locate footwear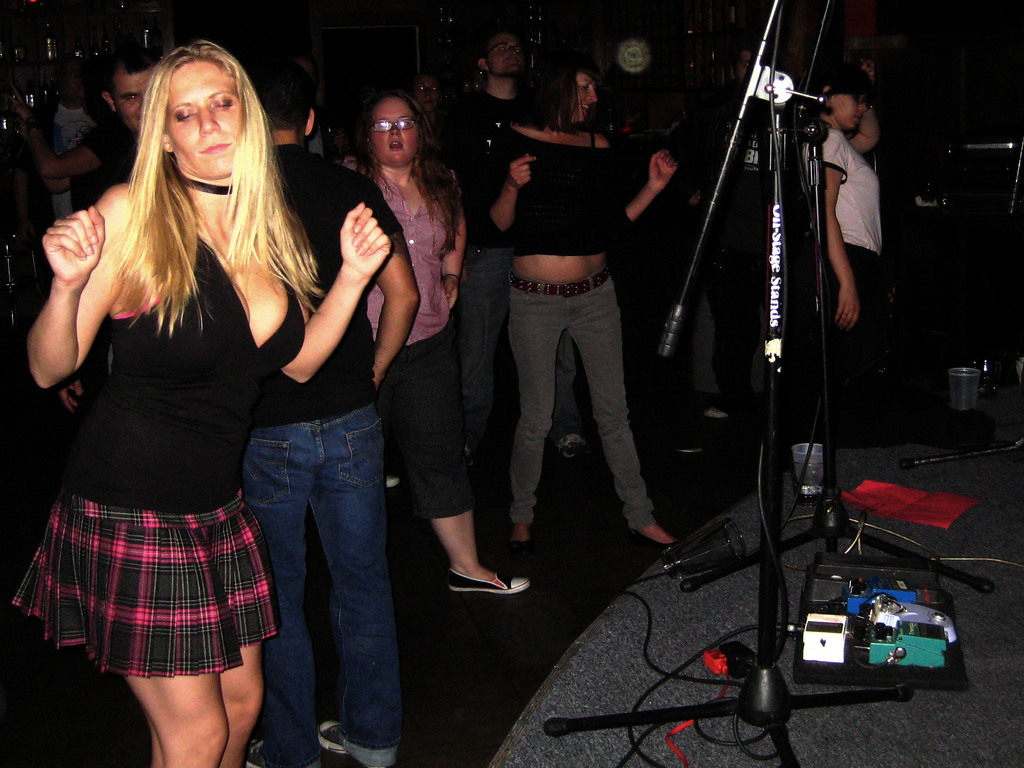
<region>246, 739, 323, 767</region>
